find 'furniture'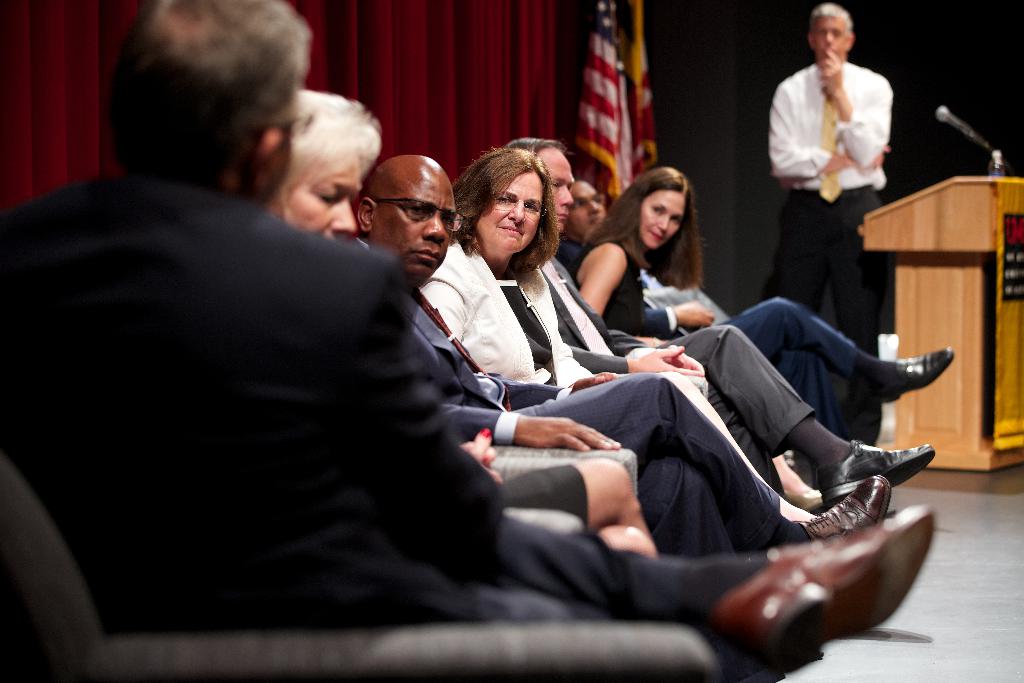
<bbox>494, 445, 632, 494</bbox>
